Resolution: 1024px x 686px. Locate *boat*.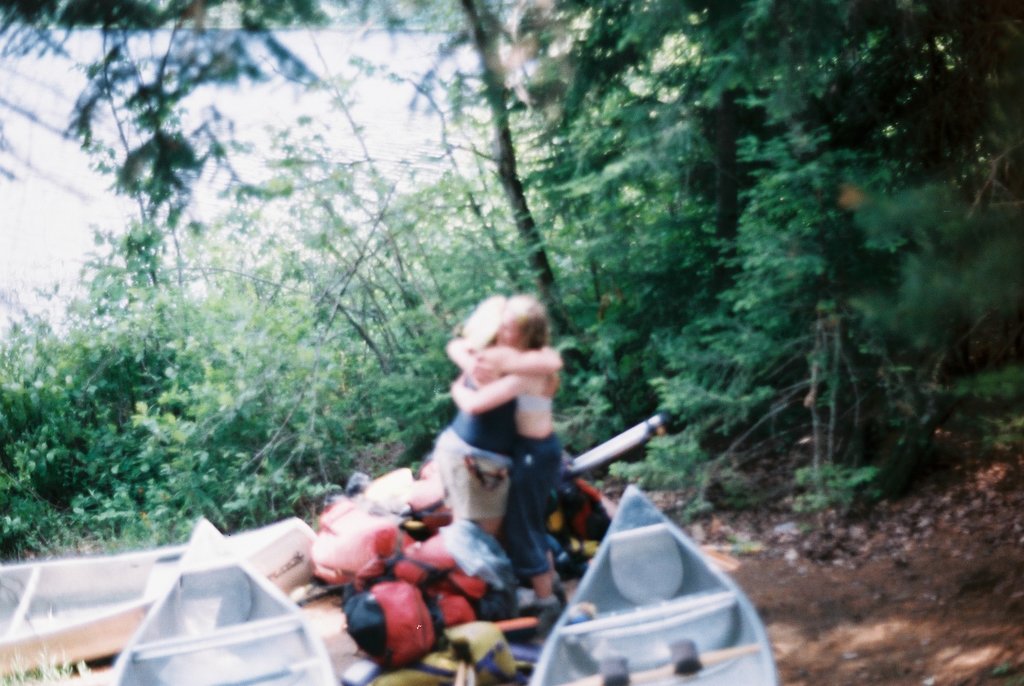
{"left": 490, "top": 486, "right": 793, "bottom": 667}.
